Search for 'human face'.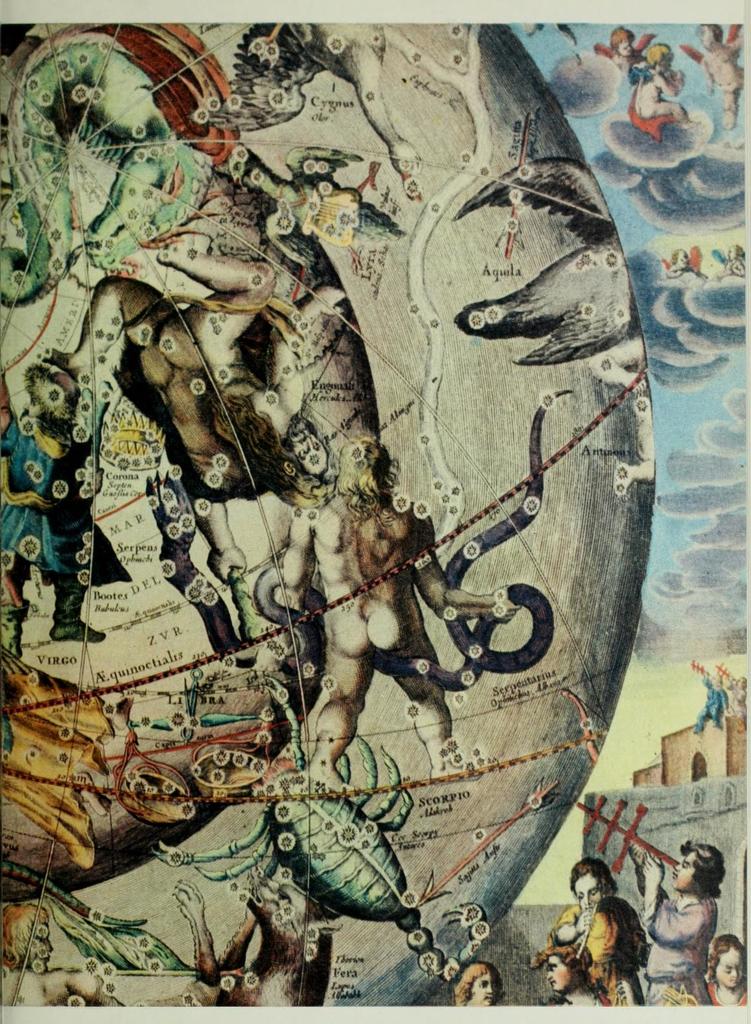
Found at left=661, top=54, right=670, bottom=74.
